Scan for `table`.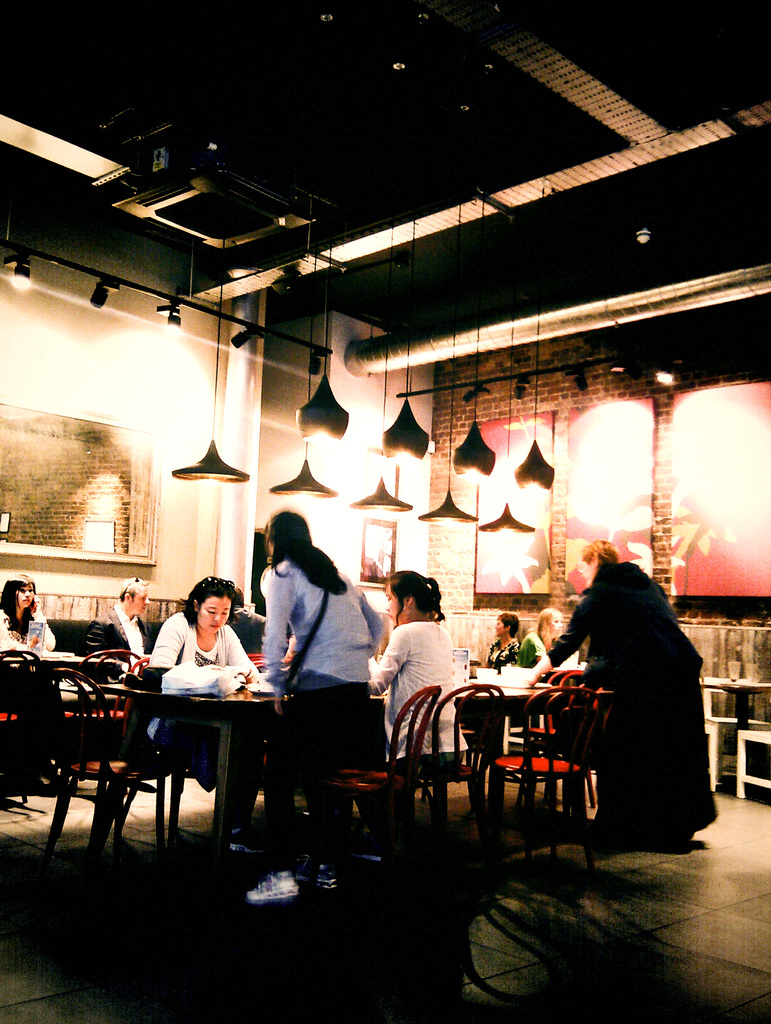
Scan result: <box>100,653,301,859</box>.
